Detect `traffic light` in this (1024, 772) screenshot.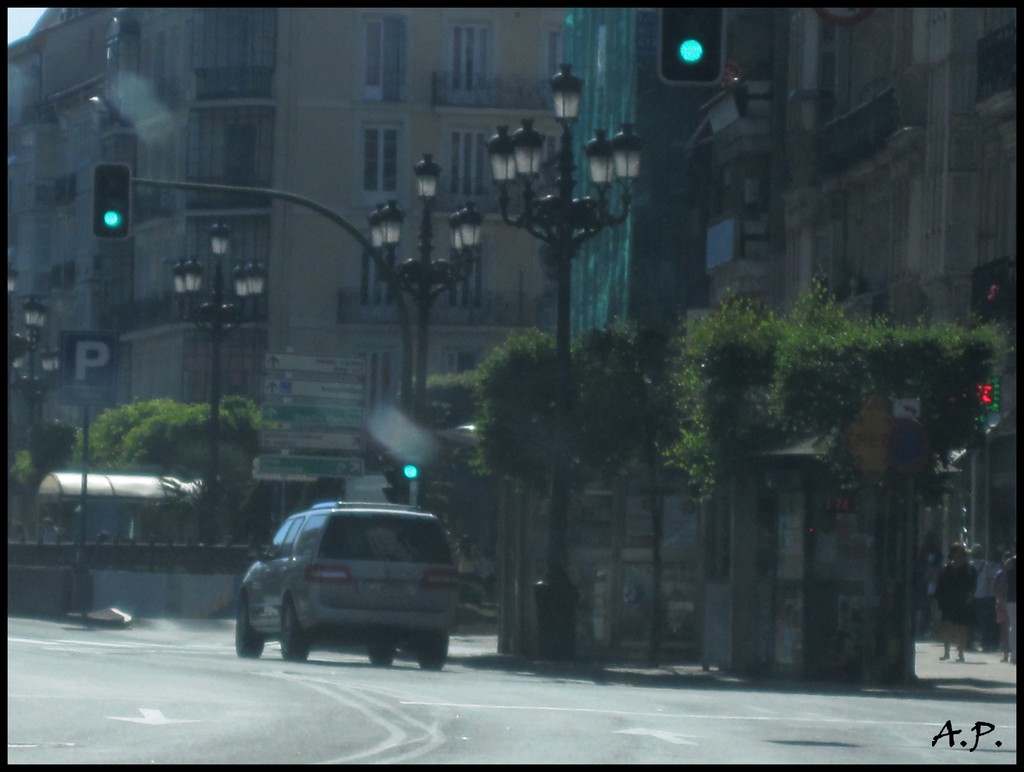
Detection: <box>92,161,133,238</box>.
